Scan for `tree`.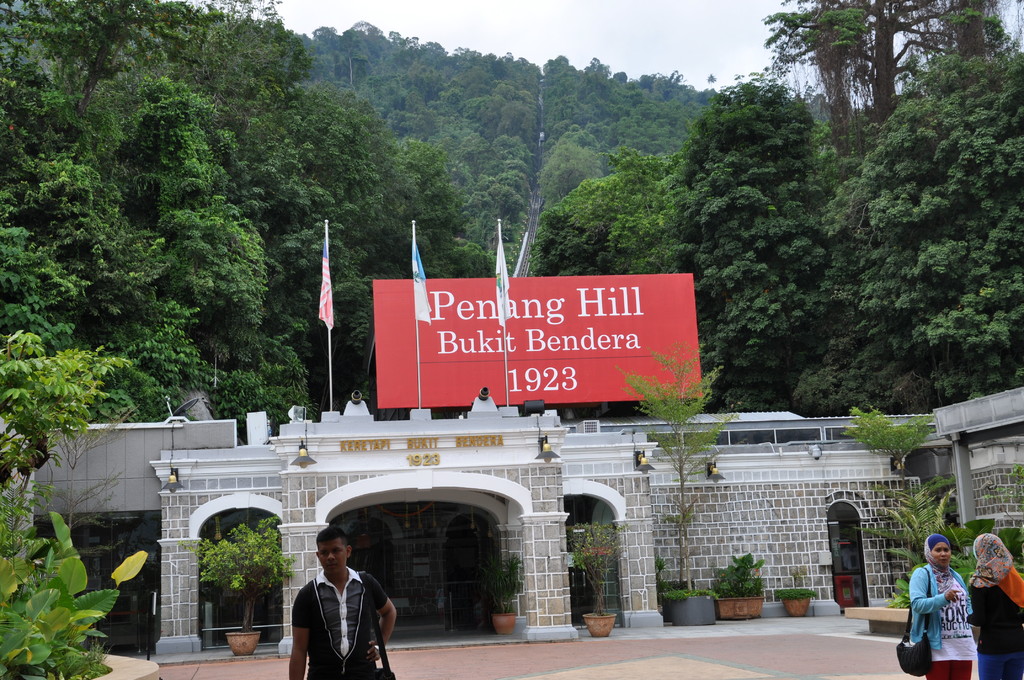
Scan result: [792,51,1017,424].
